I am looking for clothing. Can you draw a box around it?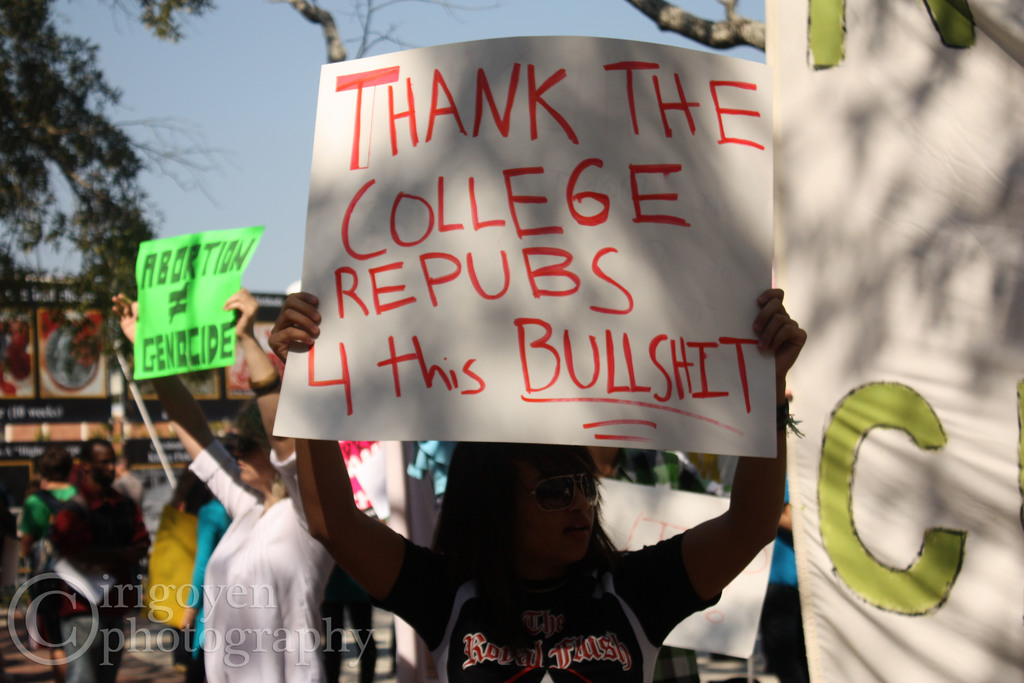
Sure, the bounding box is box(143, 493, 207, 638).
